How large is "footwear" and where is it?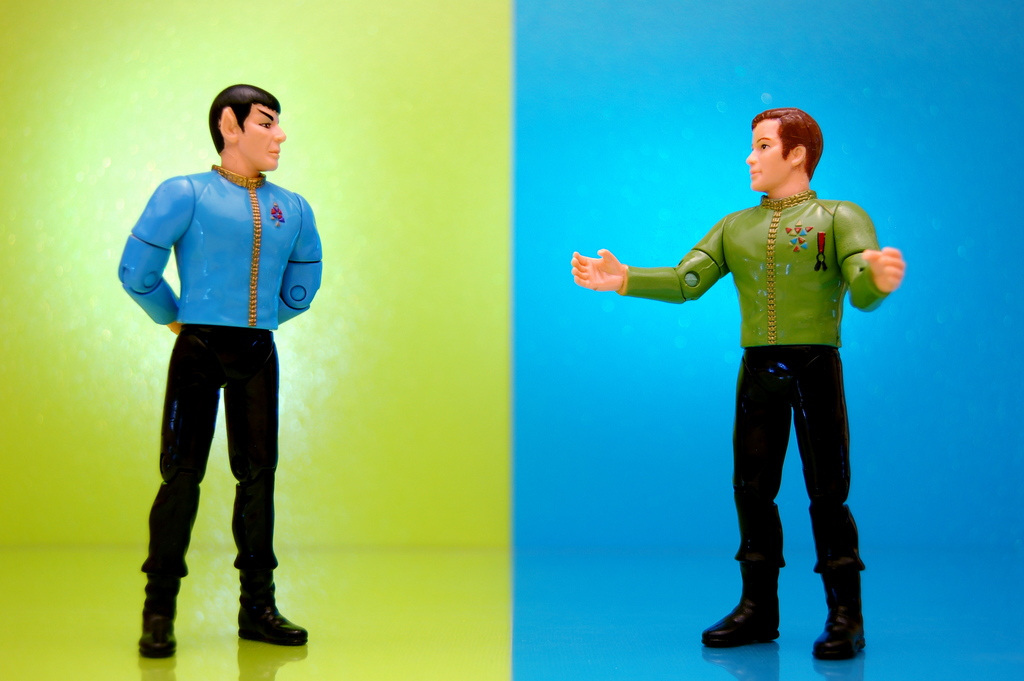
Bounding box: [238, 578, 311, 652].
